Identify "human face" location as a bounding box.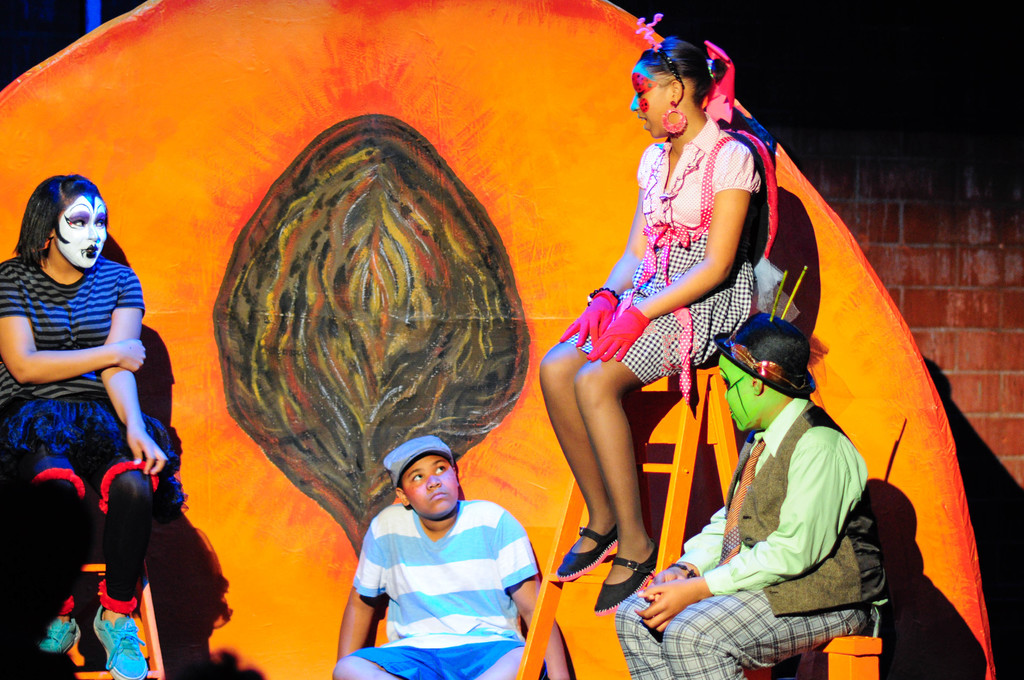
{"left": 630, "top": 69, "right": 671, "bottom": 136}.
